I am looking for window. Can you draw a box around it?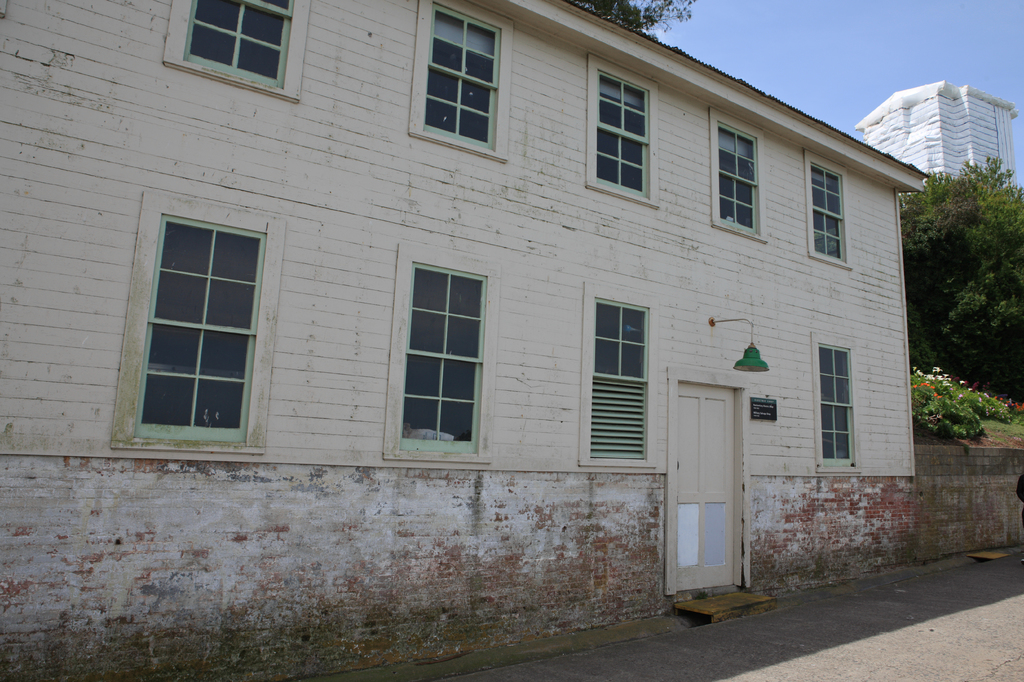
Sure, the bounding box is crop(397, 260, 490, 459).
